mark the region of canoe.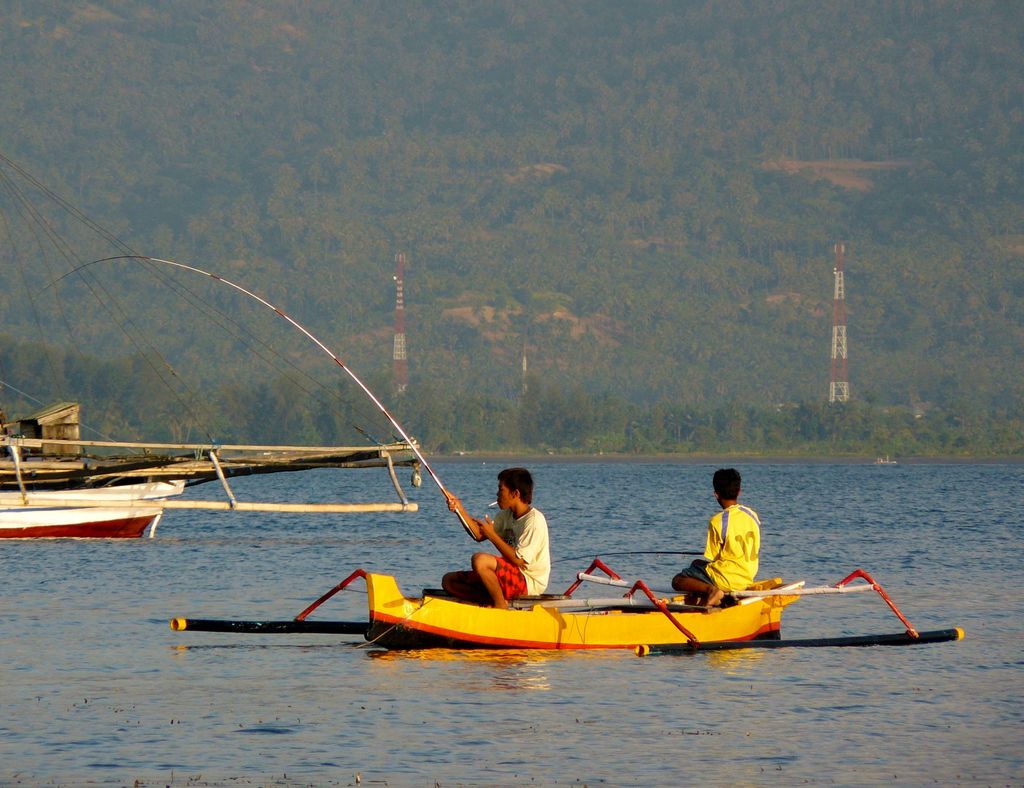
Region: <bbox>167, 556, 964, 648</bbox>.
